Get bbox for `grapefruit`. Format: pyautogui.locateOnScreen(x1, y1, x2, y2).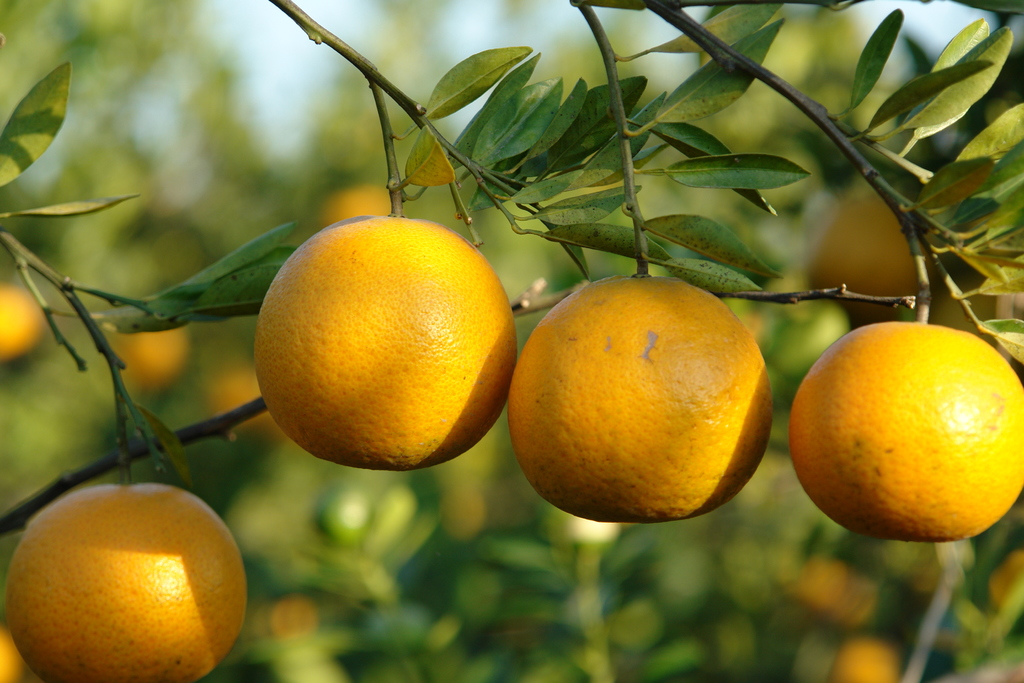
pyautogui.locateOnScreen(509, 273, 776, 525).
